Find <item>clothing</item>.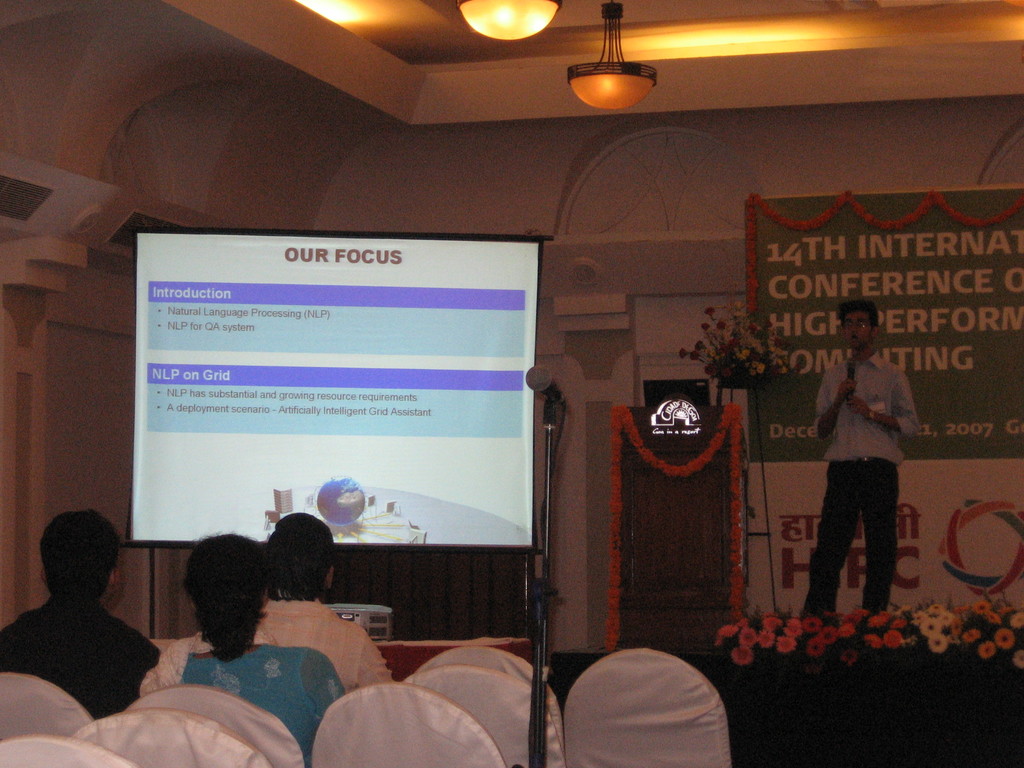
BBox(131, 636, 339, 767).
